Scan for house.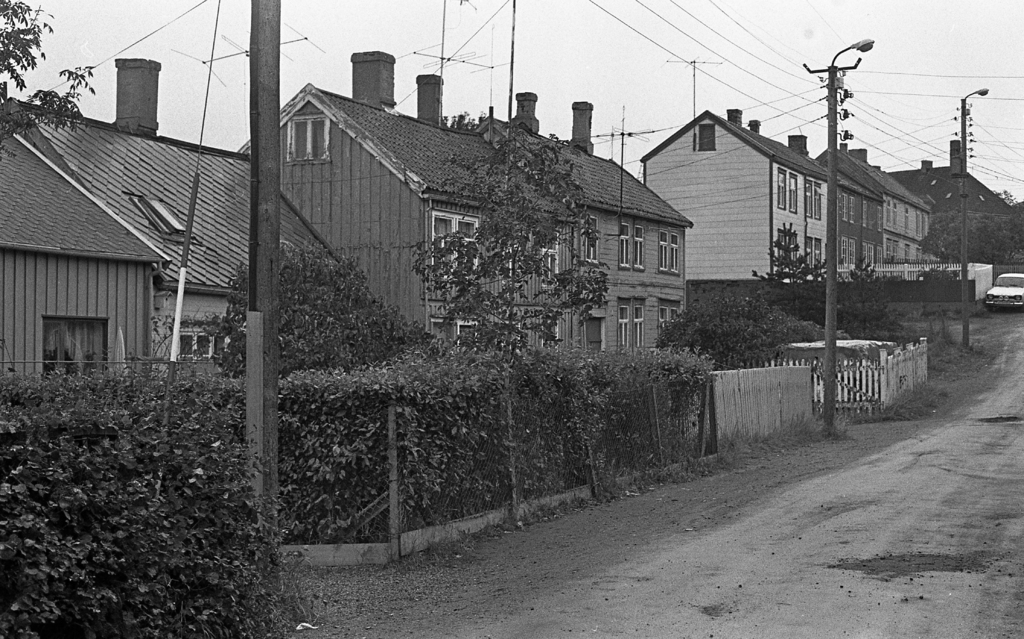
Scan result: Rect(628, 113, 836, 368).
